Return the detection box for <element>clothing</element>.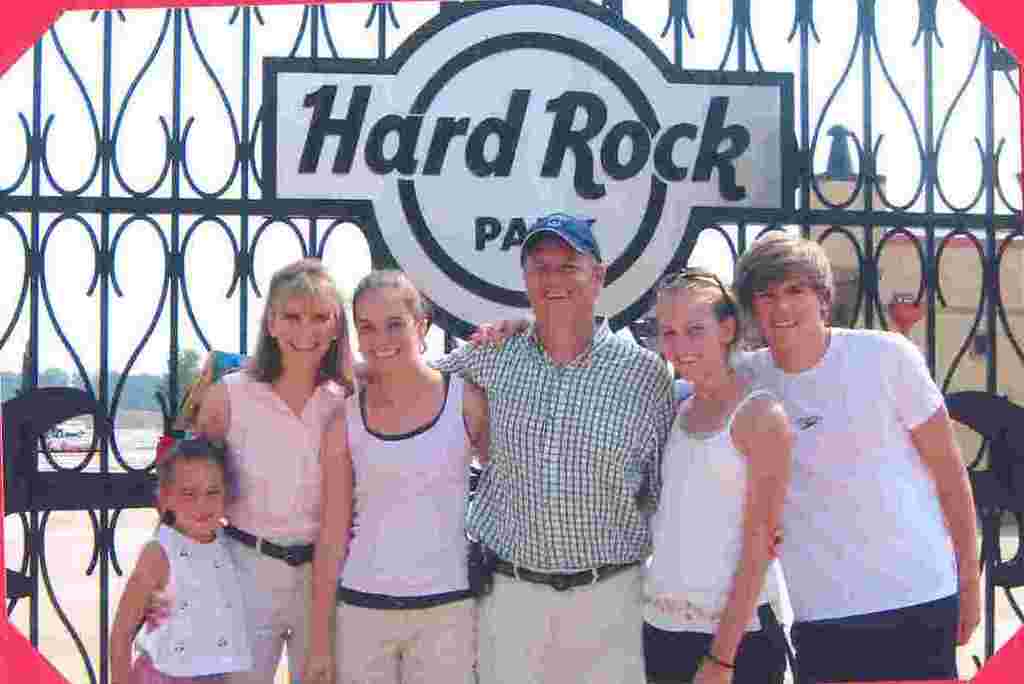
bbox=(121, 511, 252, 683).
